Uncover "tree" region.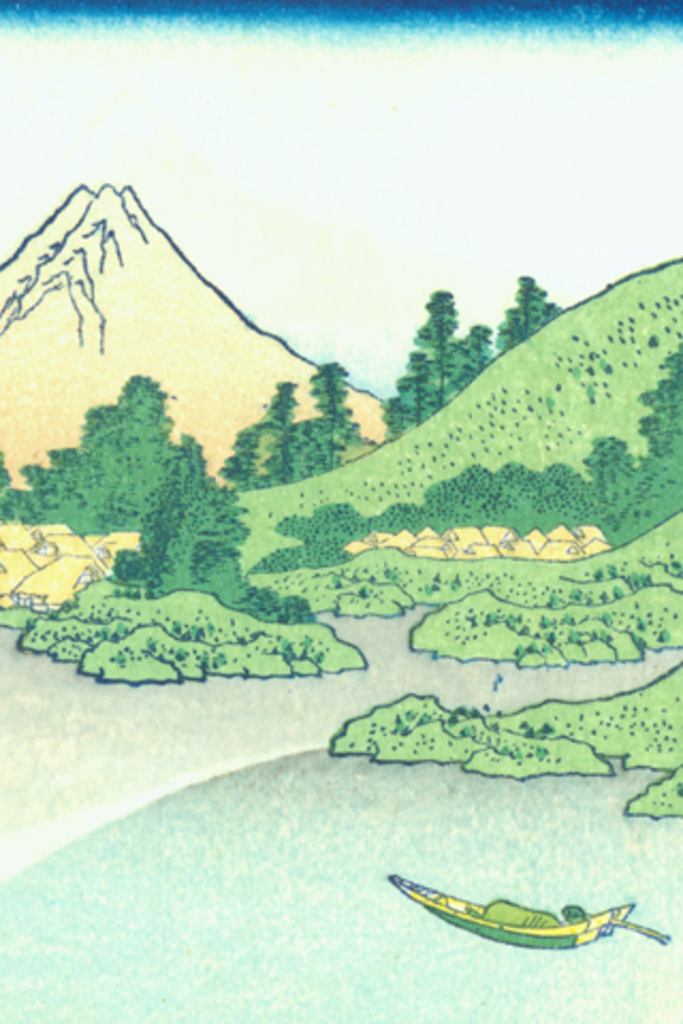
Uncovered: [478,273,557,365].
